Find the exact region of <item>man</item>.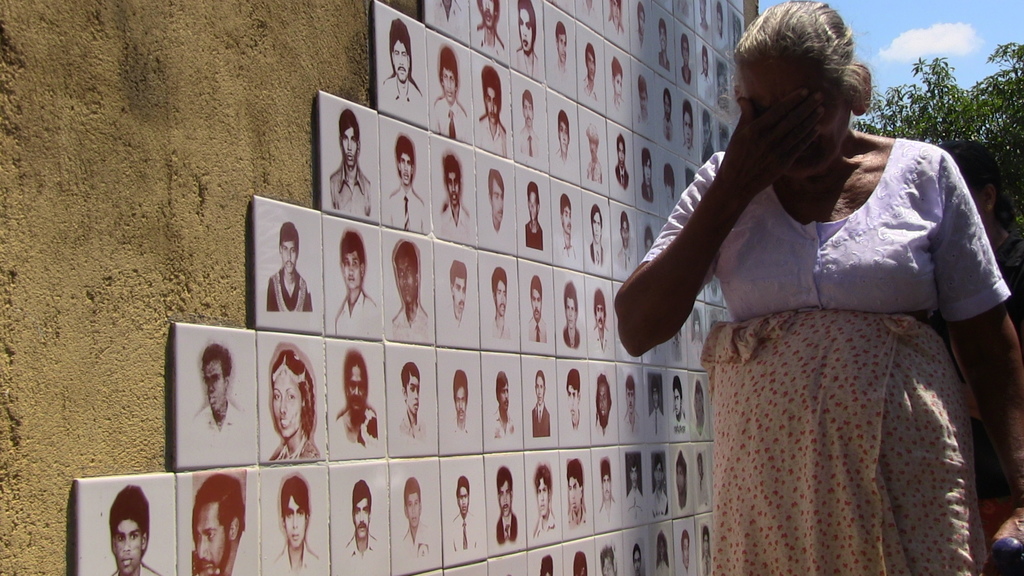
Exact region: x1=187, y1=347, x2=247, y2=454.
